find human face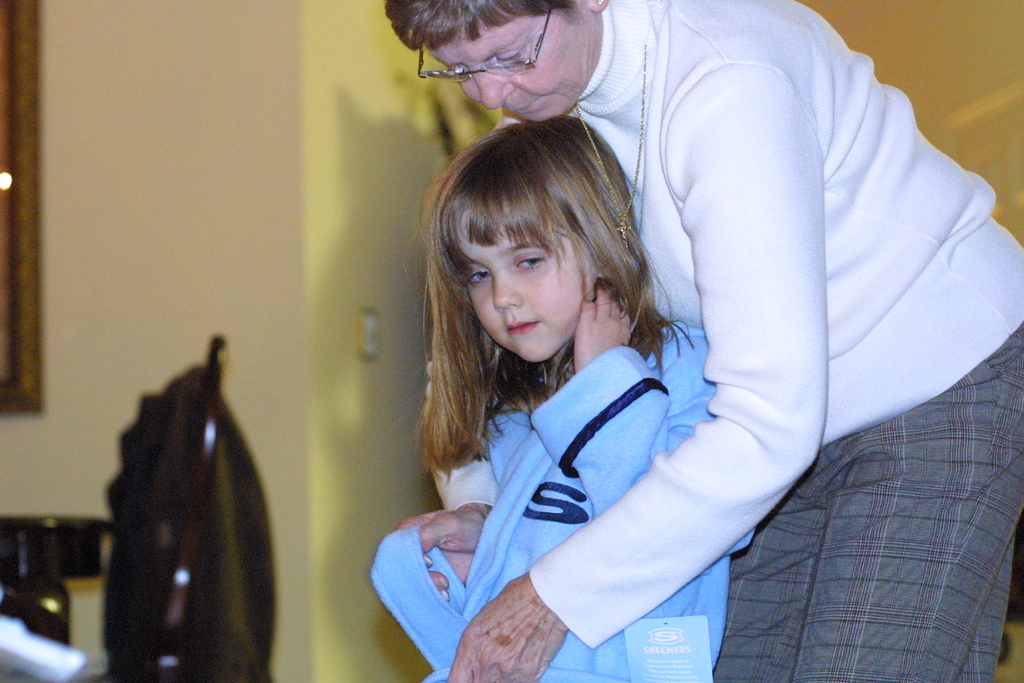
crop(459, 228, 598, 364)
